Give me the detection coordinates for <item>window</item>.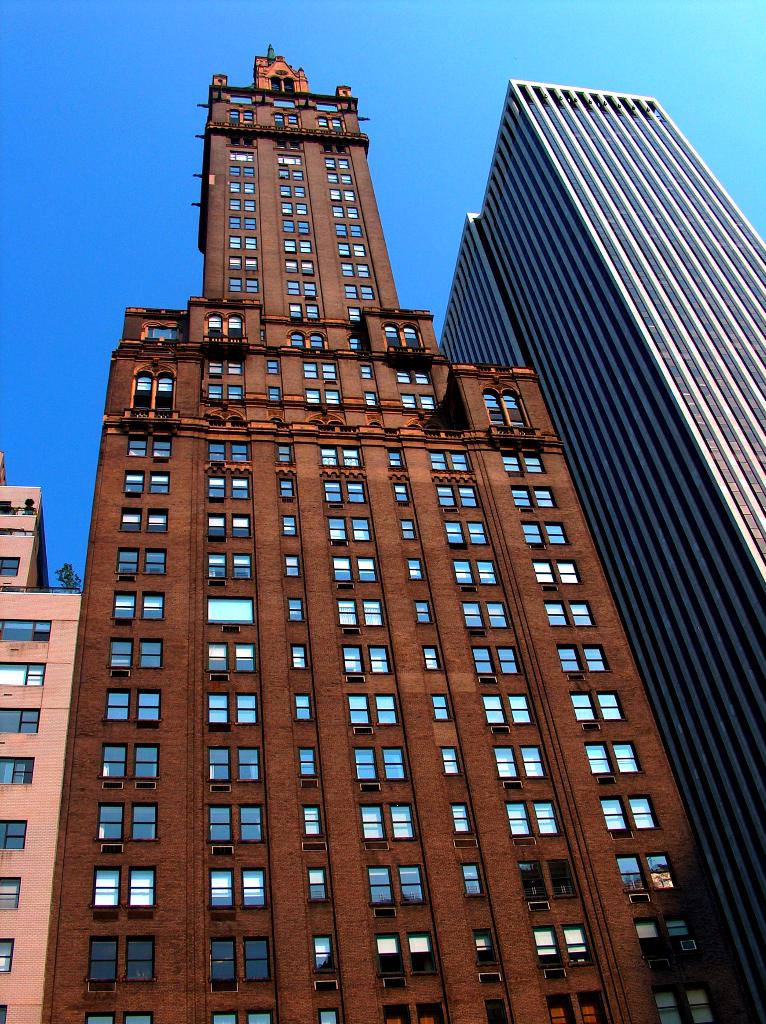
[451, 801, 475, 832].
